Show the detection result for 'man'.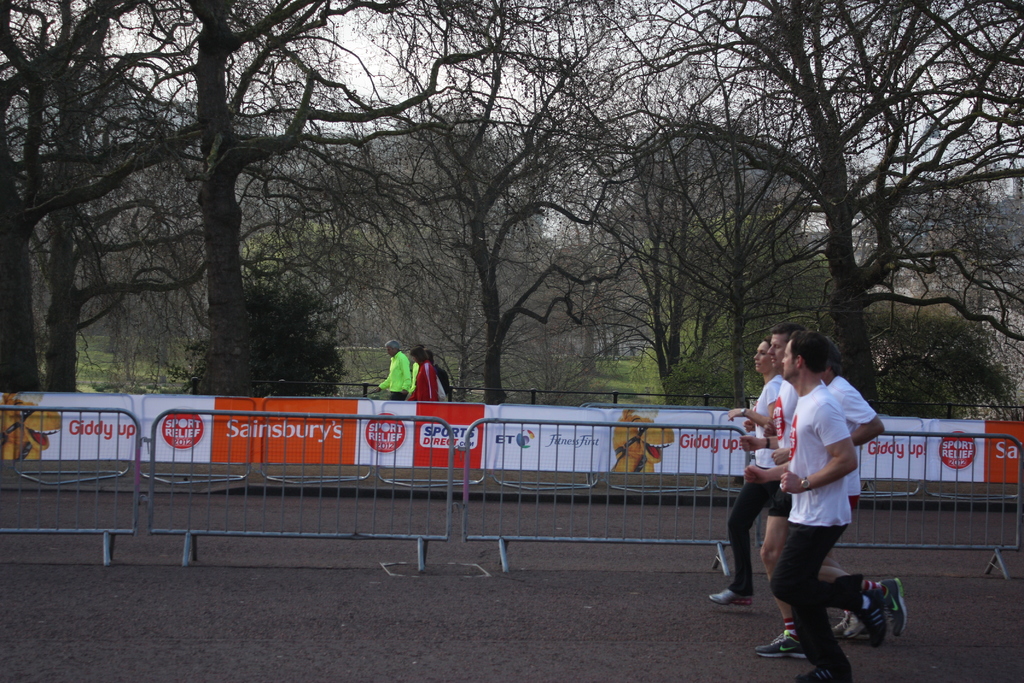
[729,324,909,672].
